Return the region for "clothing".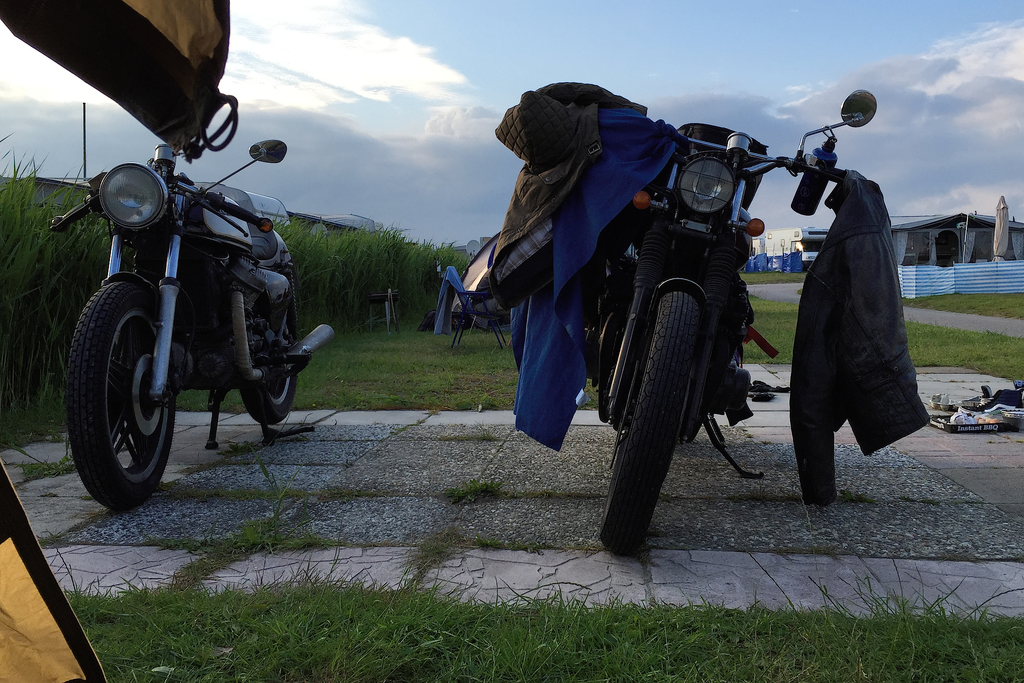
bbox=[486, 85, 649, 308].
